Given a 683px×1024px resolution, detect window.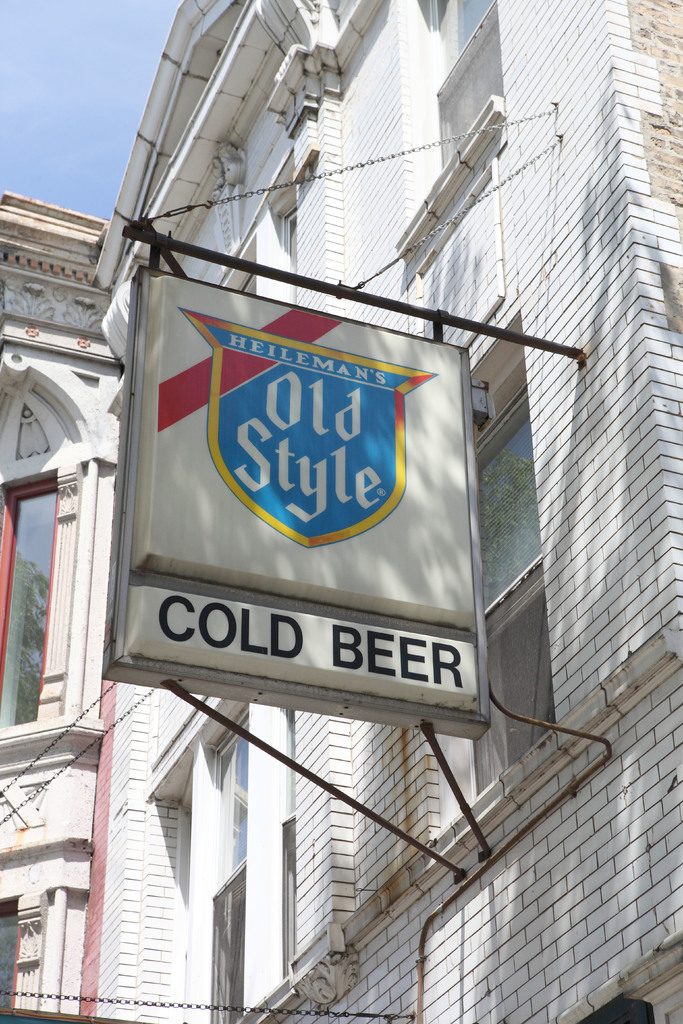
0:902:32:1021.
